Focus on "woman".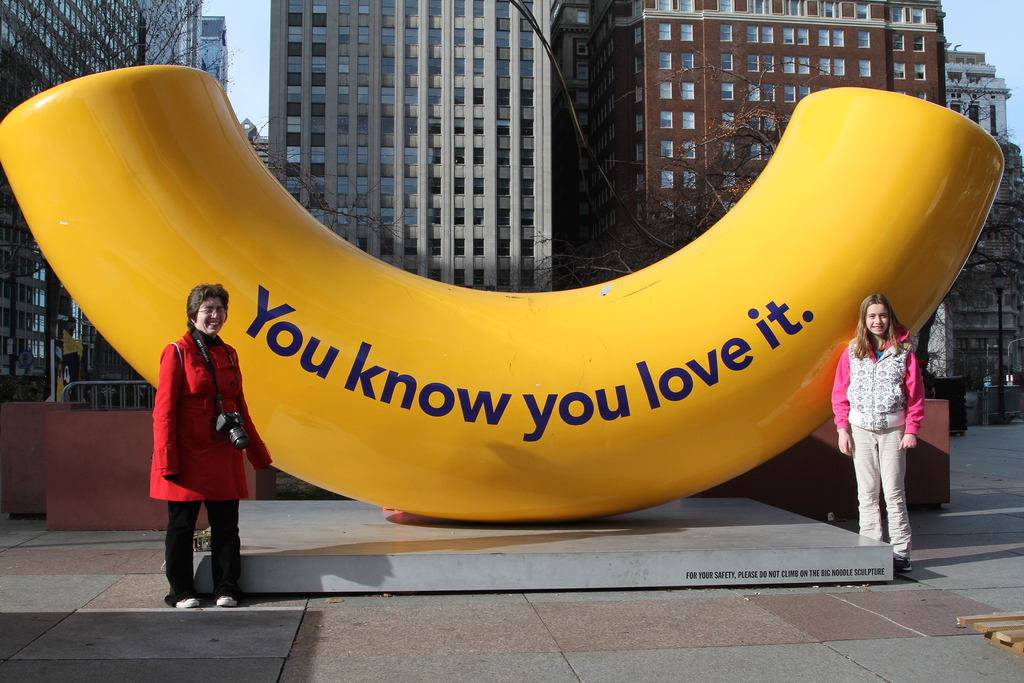
Focused at crop(145, 287, 276, 613).
